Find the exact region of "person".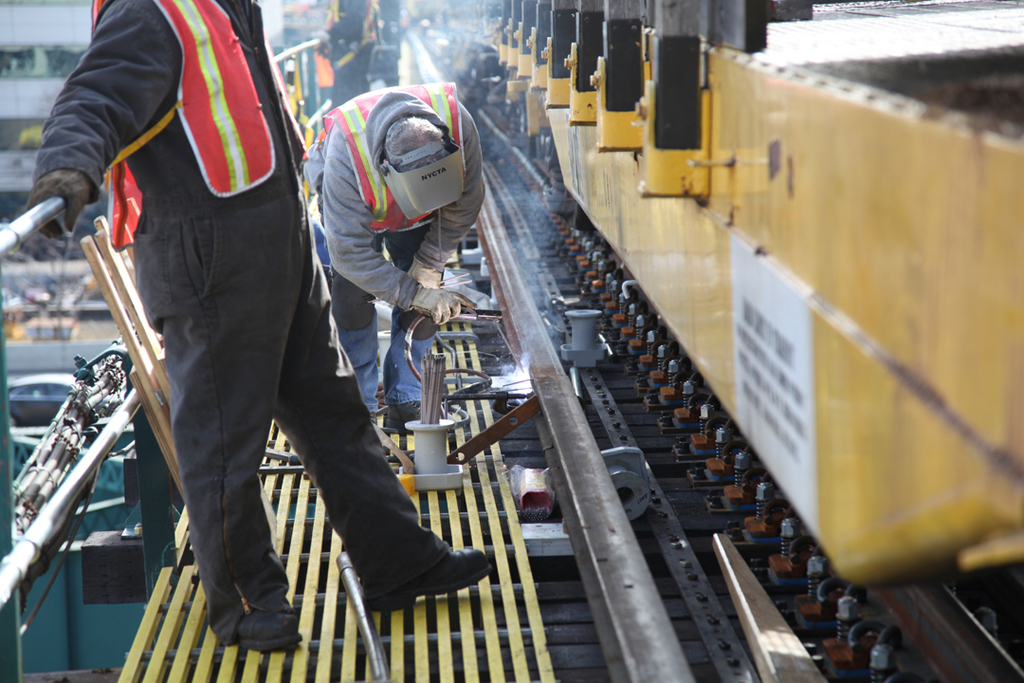
Exact region: (72, 0, 424, 678).
